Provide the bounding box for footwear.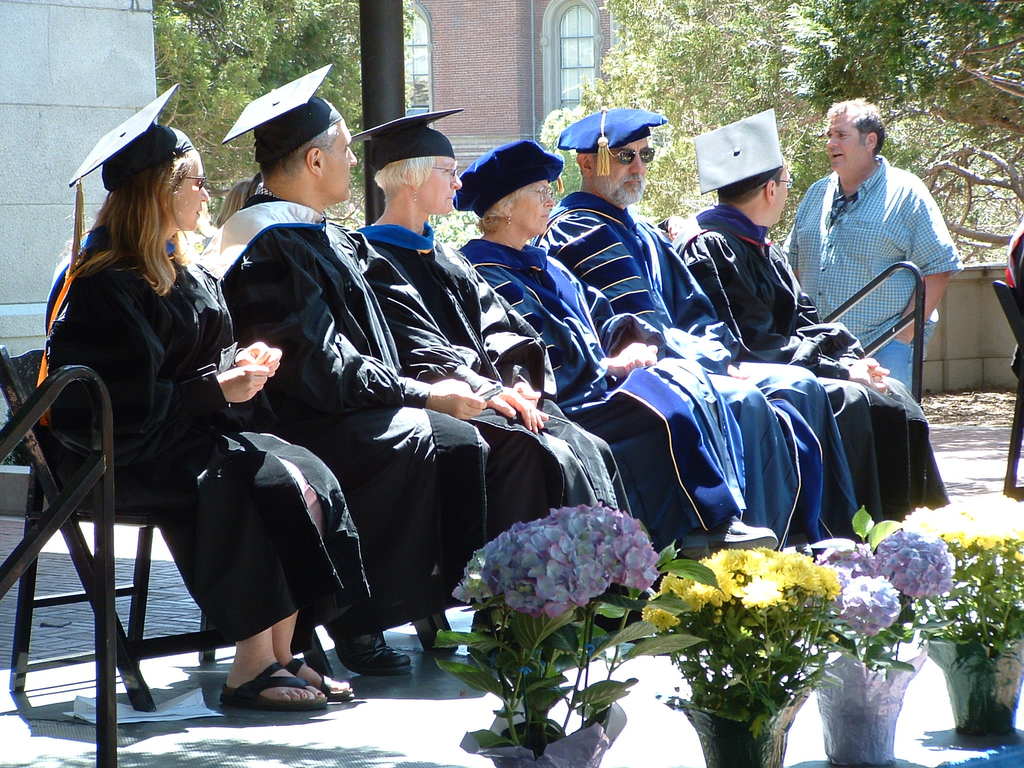
crop(682, 511, 778, 563).
